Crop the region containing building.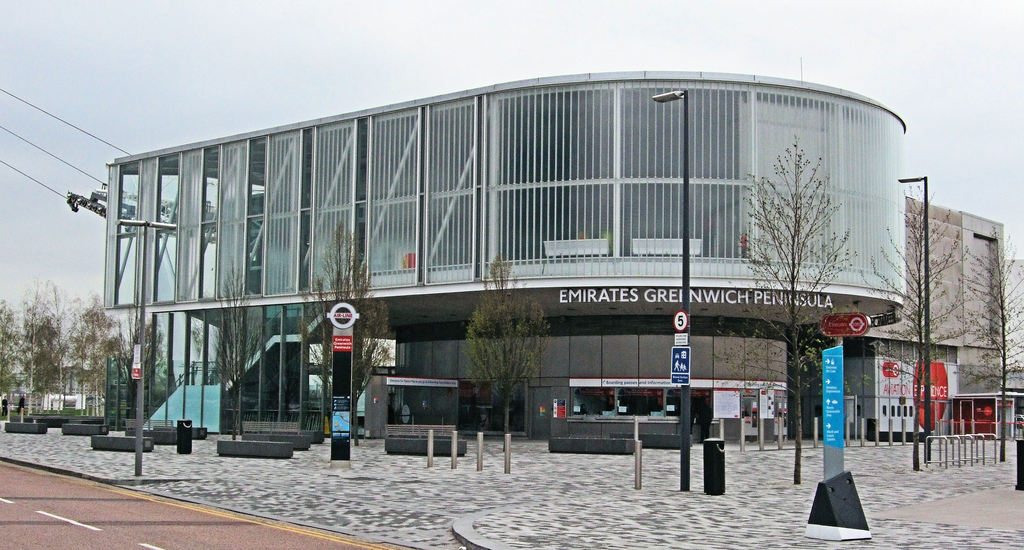
Crop region: 90 73 891 435.
